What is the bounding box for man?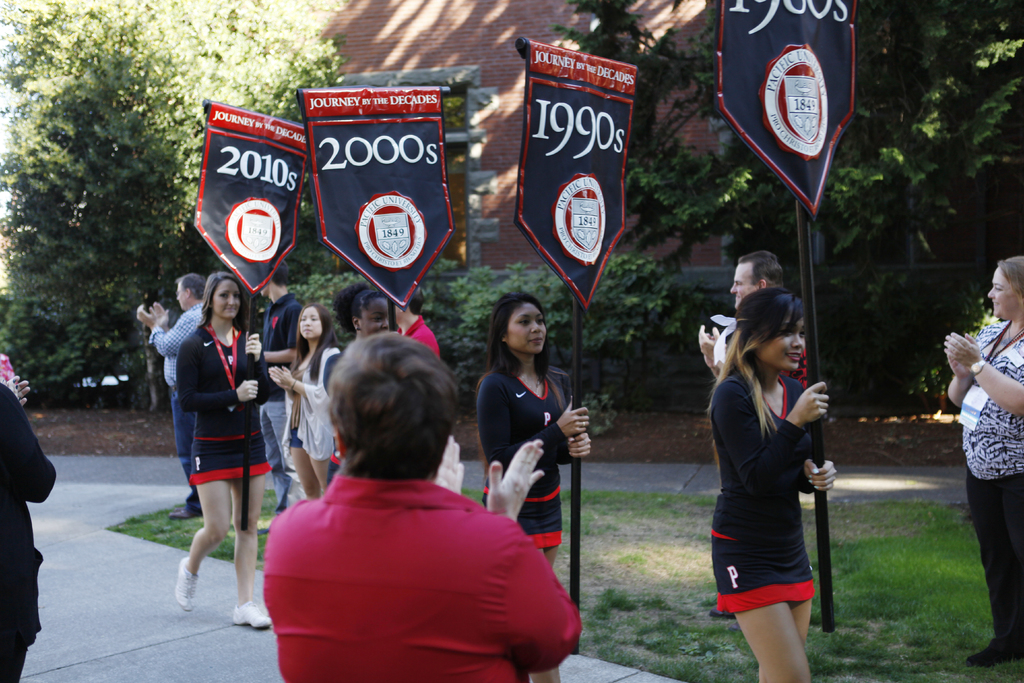
BBox(137, 274, 211, 518).
